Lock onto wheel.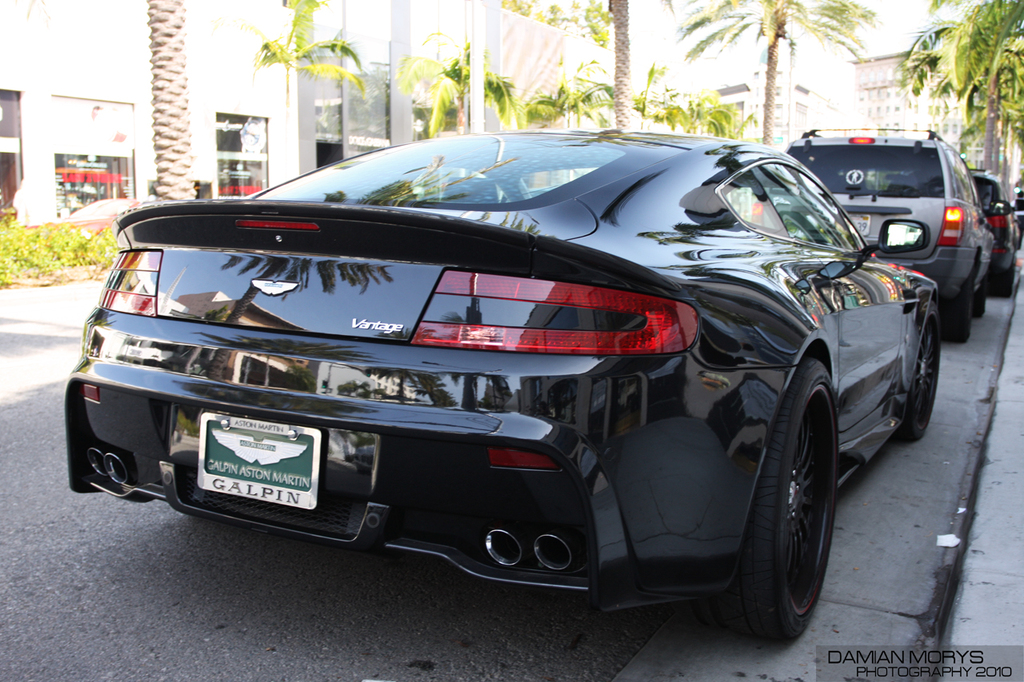
Locked: select_region(894, 298, 942, 446).
